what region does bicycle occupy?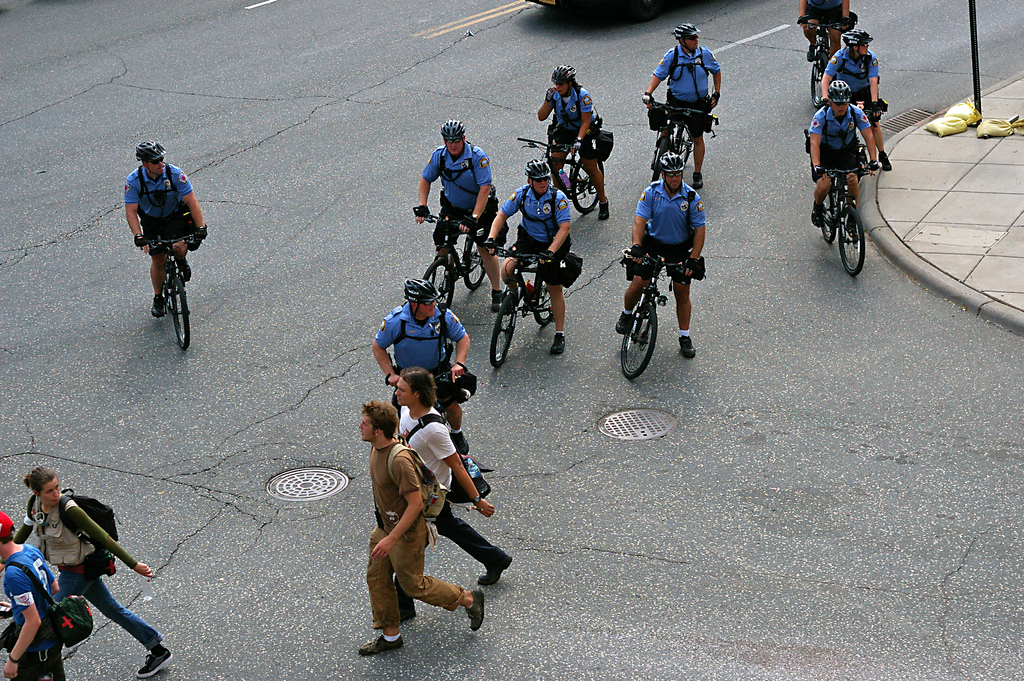
left=515, top=135, right=608, bottom=220.
